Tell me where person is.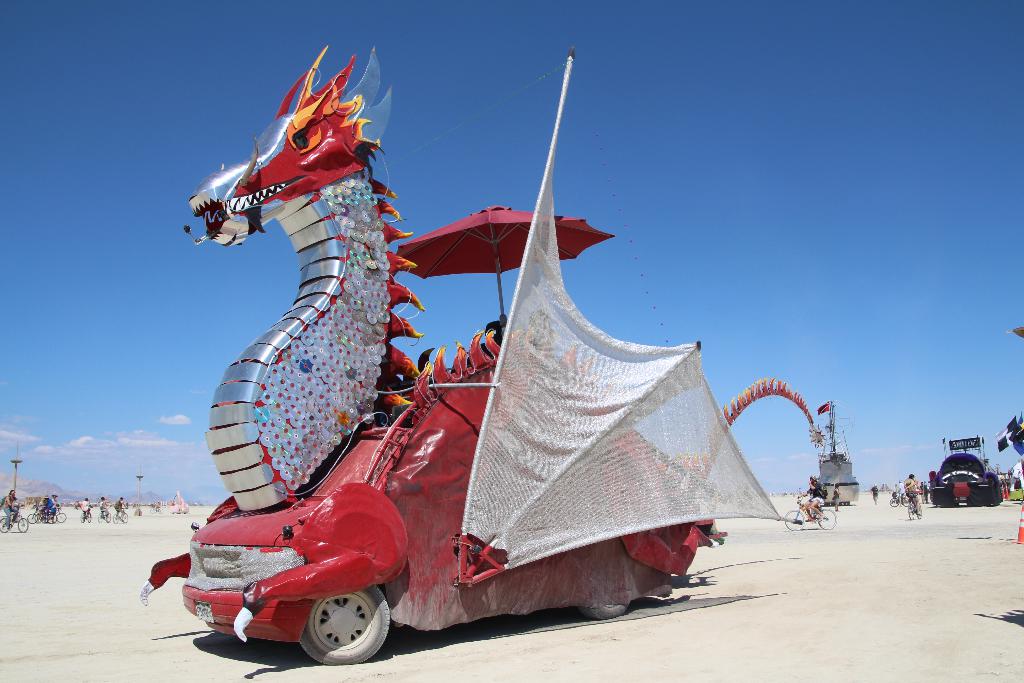
person is at {"left": 904, "top": 474, "right": 917, "bottom": 509}.
